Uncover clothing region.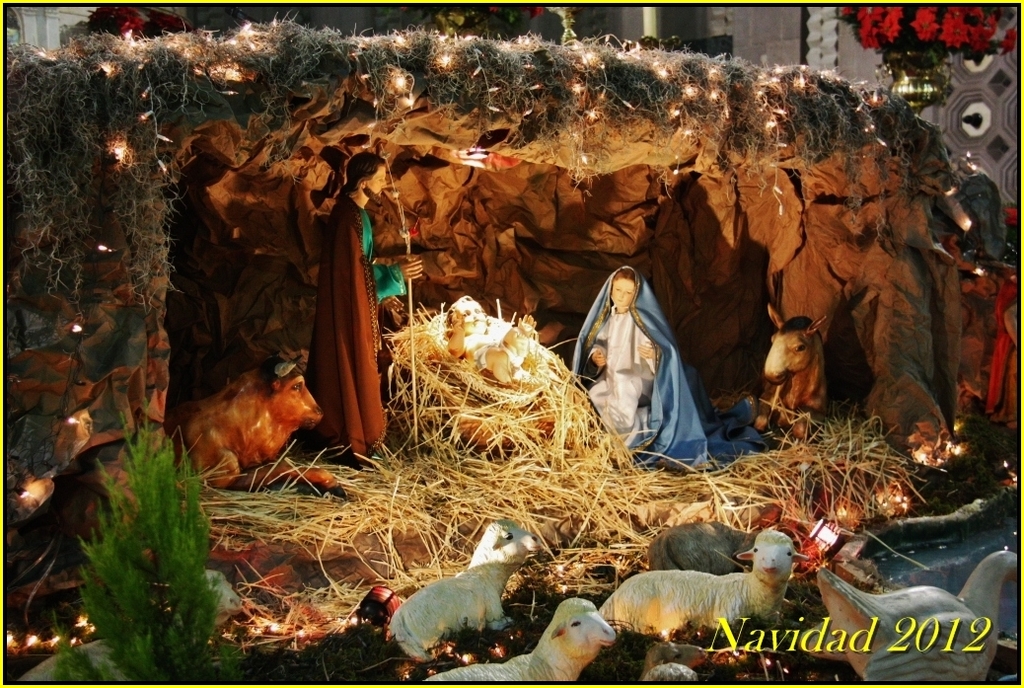
Uncovered: (579,266,712,462).
